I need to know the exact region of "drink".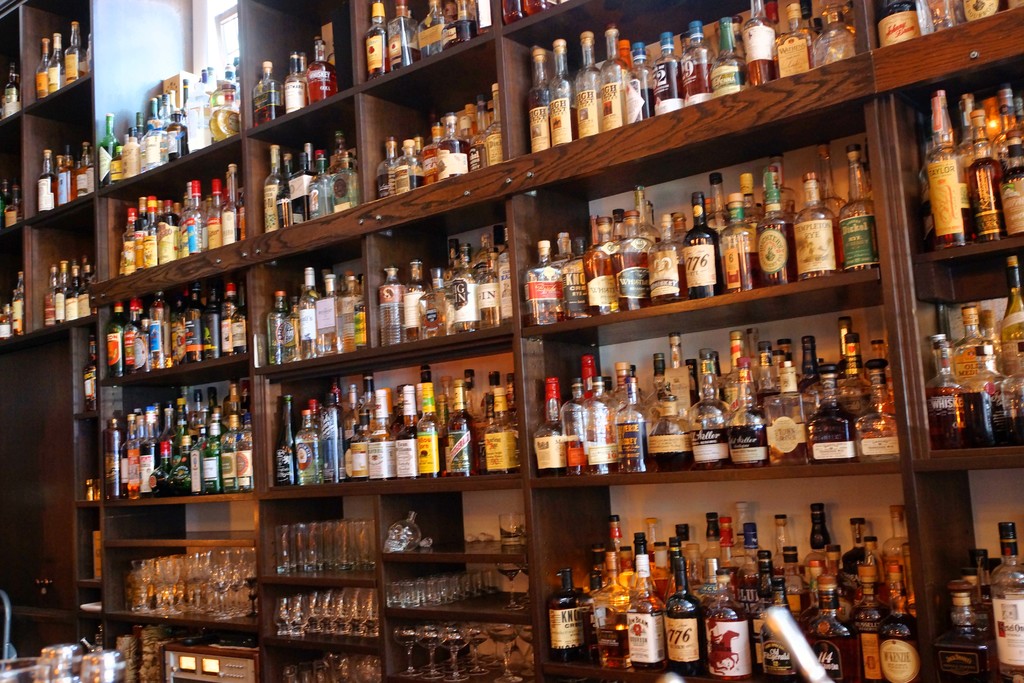
Region: {"left": 237, "top": 447, "right": 252, "bottom": 487}.
